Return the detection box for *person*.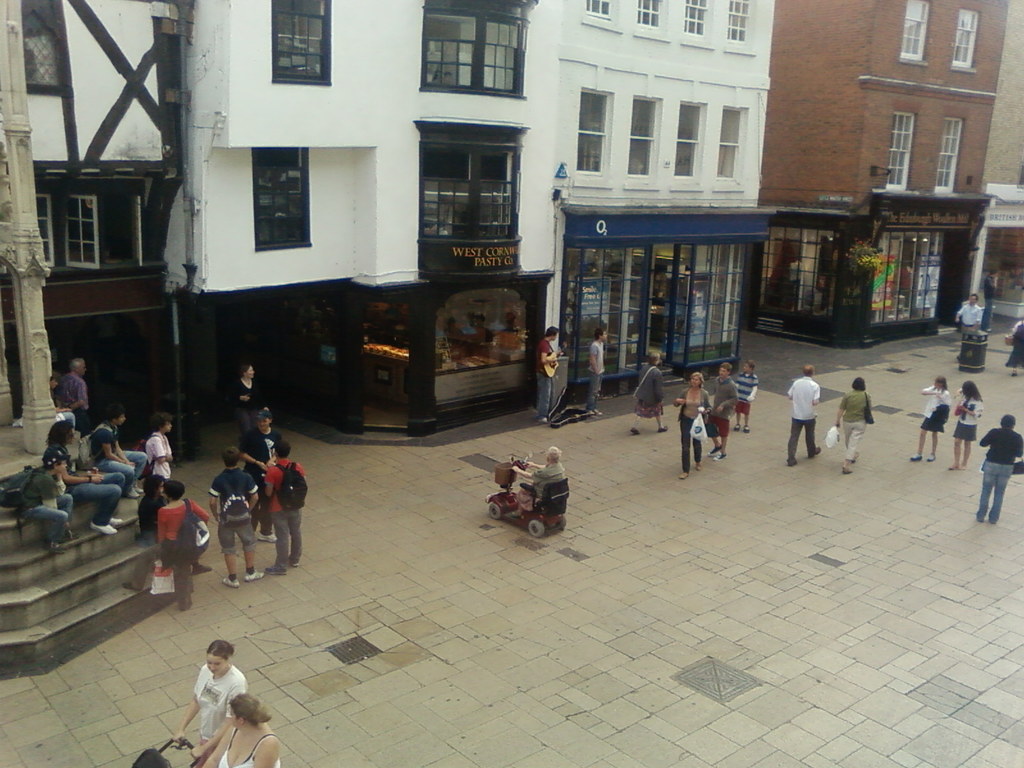
x1=1006, y1=322, x2=1023, y2=385.
